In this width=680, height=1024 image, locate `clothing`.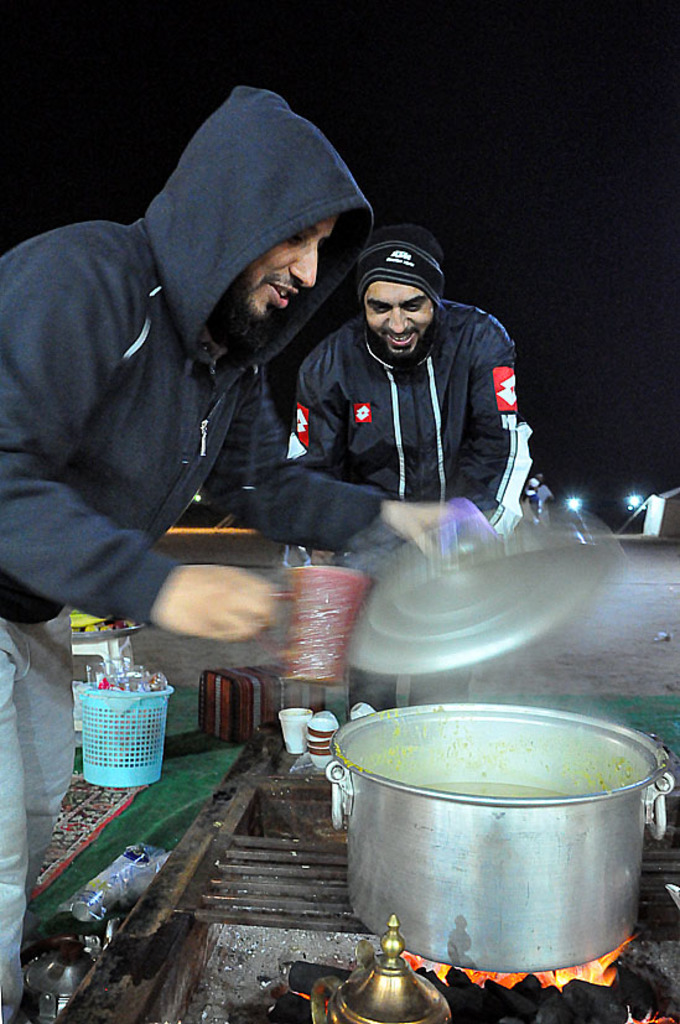
Bounding box: 0, 72, 380, 1023.
